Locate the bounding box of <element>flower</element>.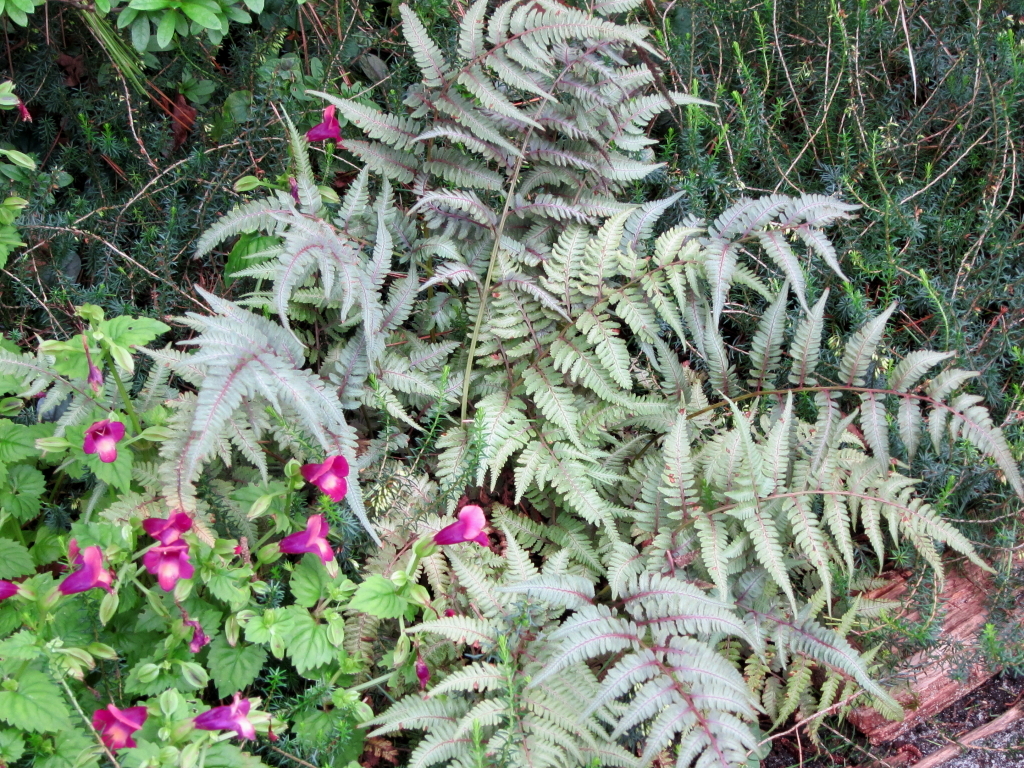
Bounding box: l=55, t=542, r=110, b=596.
